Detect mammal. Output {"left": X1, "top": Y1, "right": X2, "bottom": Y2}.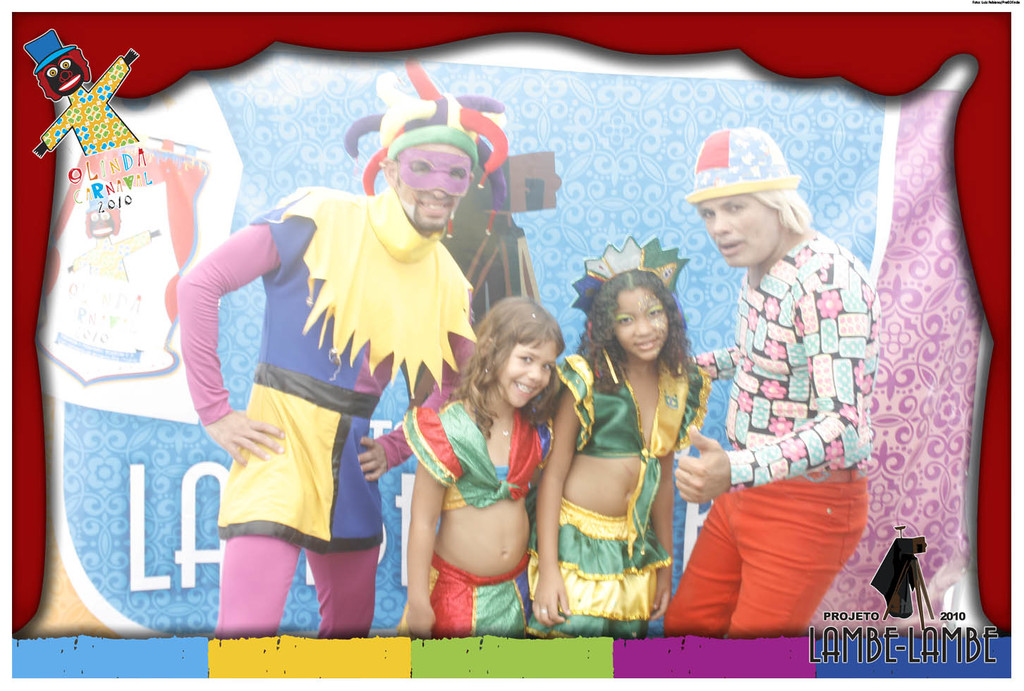
{"left": 665, "top": 127, "right": 879, "bottom": 638}.
